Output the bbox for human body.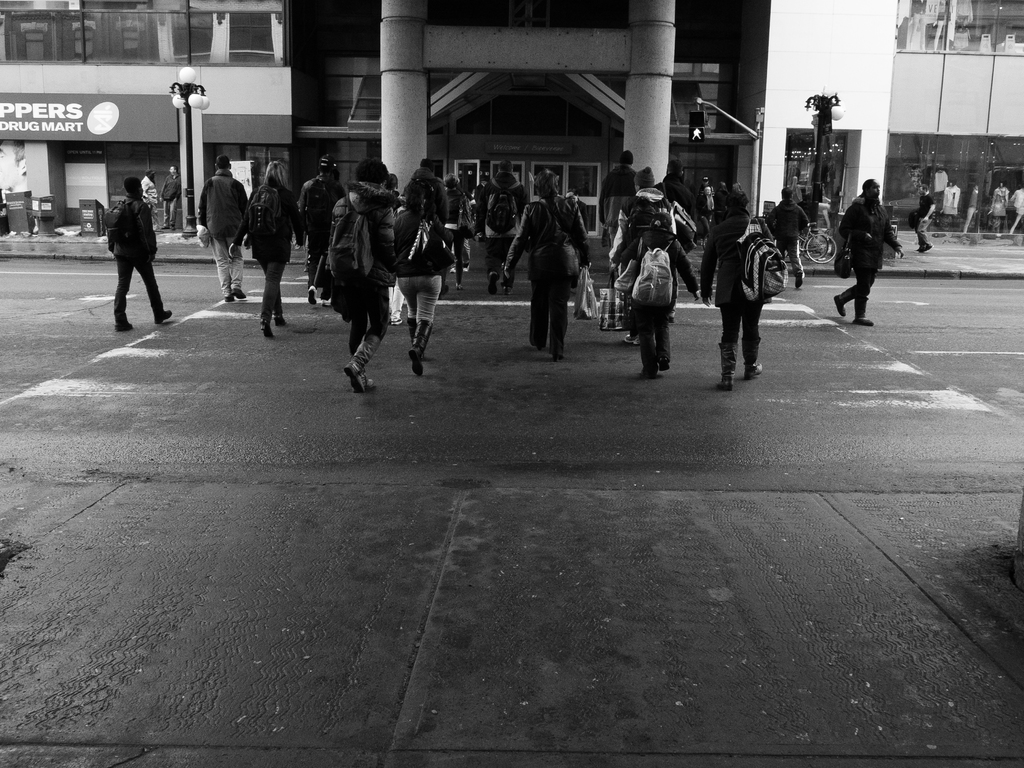
box(909, 184, 936, 252).
